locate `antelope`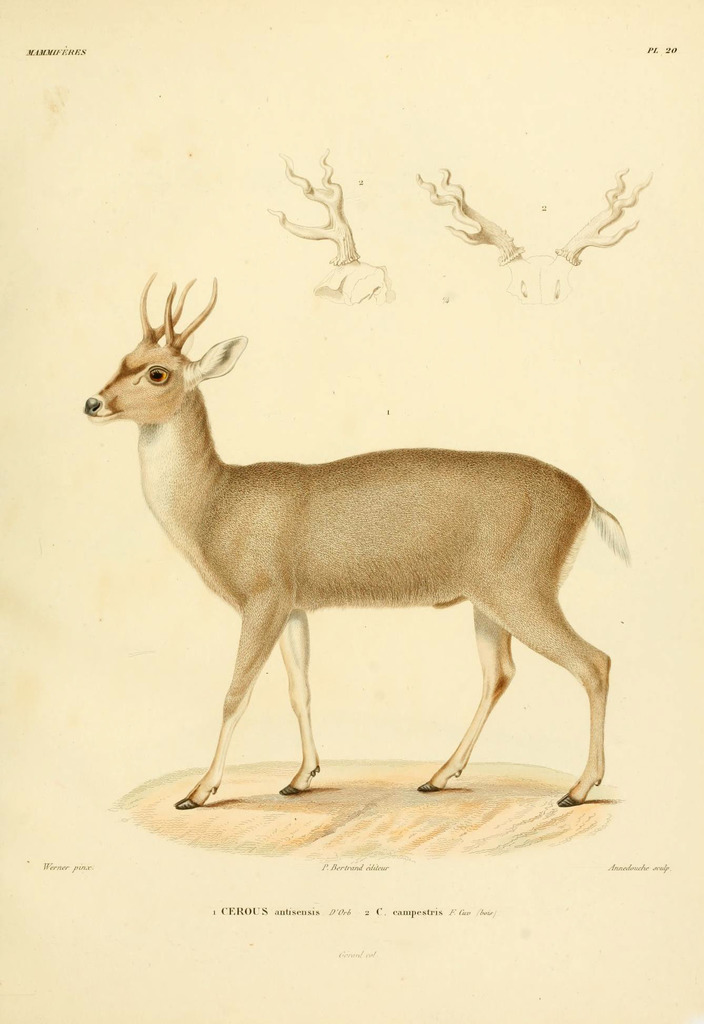
81 273 628 804
